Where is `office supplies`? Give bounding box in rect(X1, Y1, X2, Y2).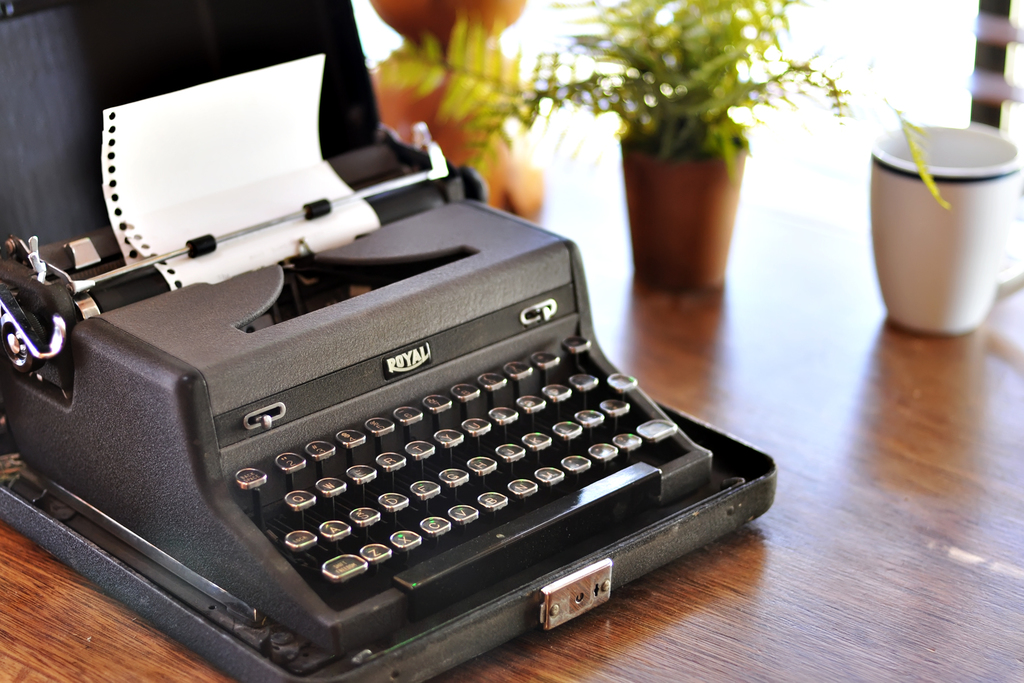
rect(870, 119, 1023, 340).
